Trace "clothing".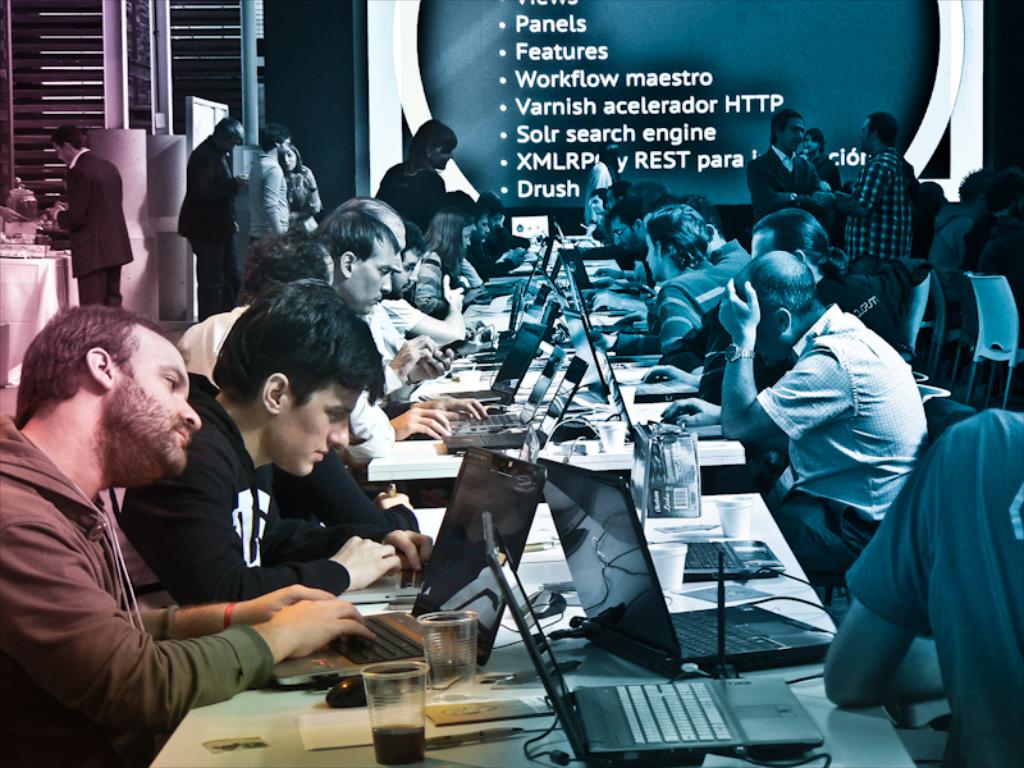
Traced to [586,163,609,228].
